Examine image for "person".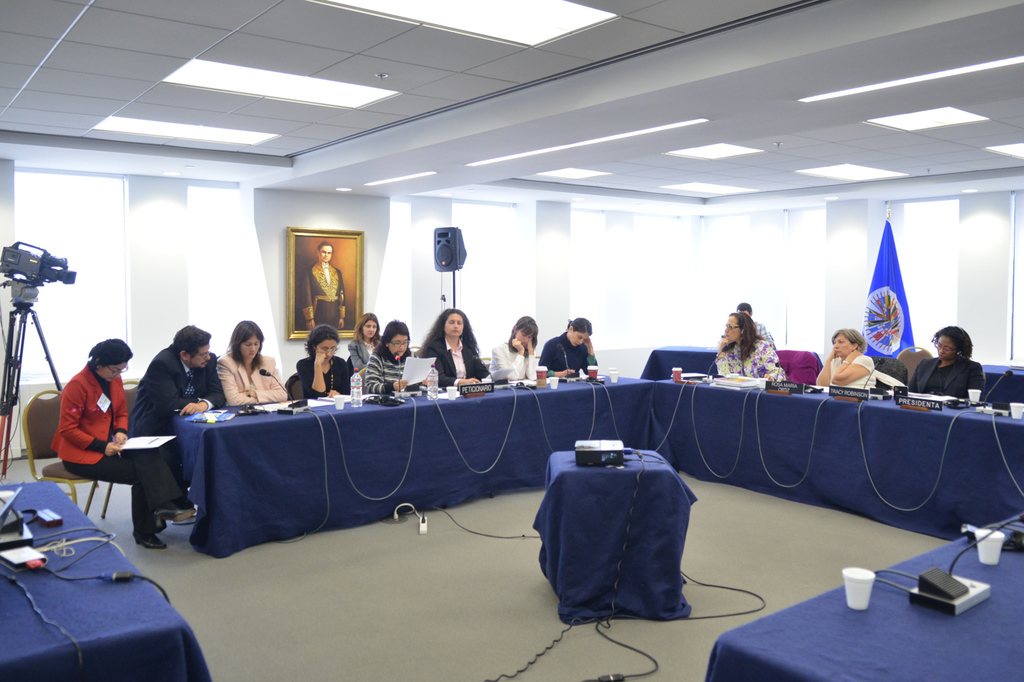
Examination result: 917 322 993 413.
